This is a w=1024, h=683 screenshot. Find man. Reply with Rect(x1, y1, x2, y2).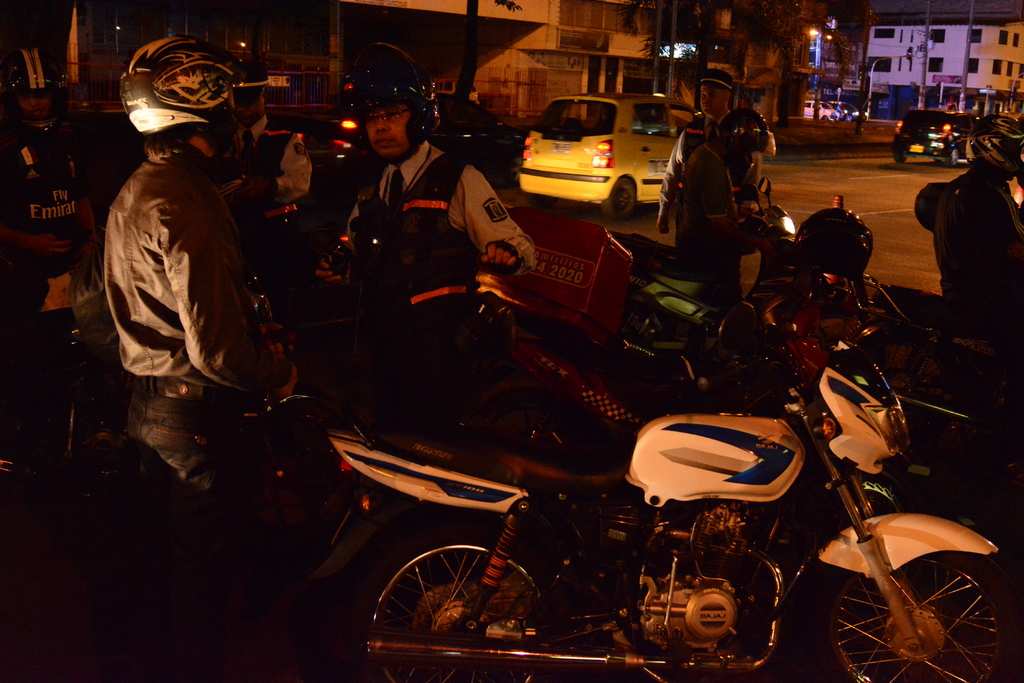
Rect(321, 50, 522, 340).
